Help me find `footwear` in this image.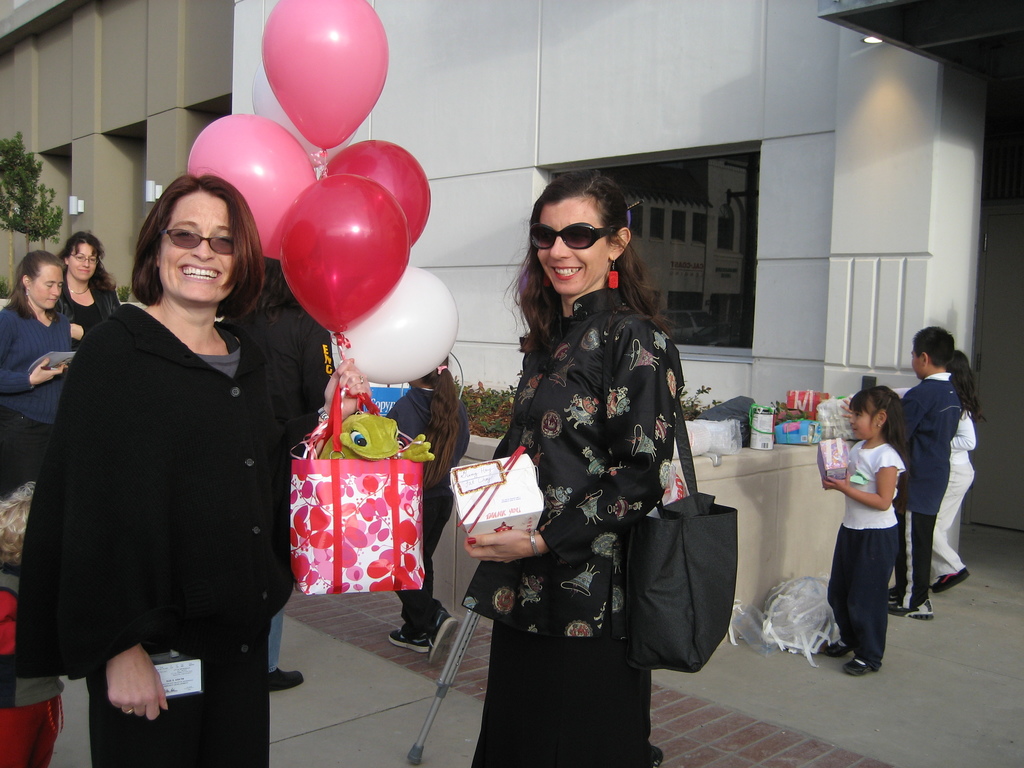
Found it: 267/666/307/693.
